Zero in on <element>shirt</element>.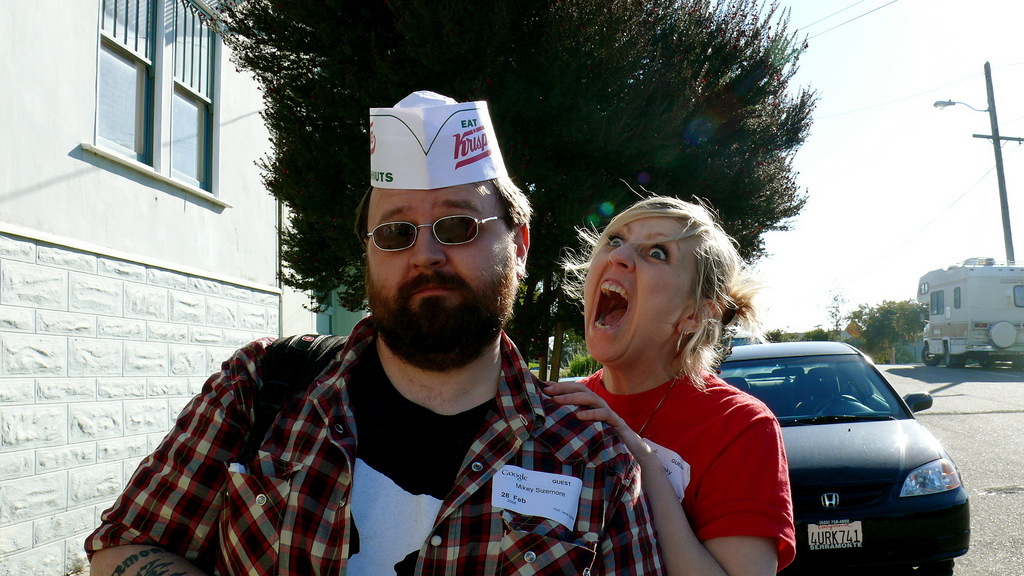
Zeroed in: <box>59,308,516,572</box>.
